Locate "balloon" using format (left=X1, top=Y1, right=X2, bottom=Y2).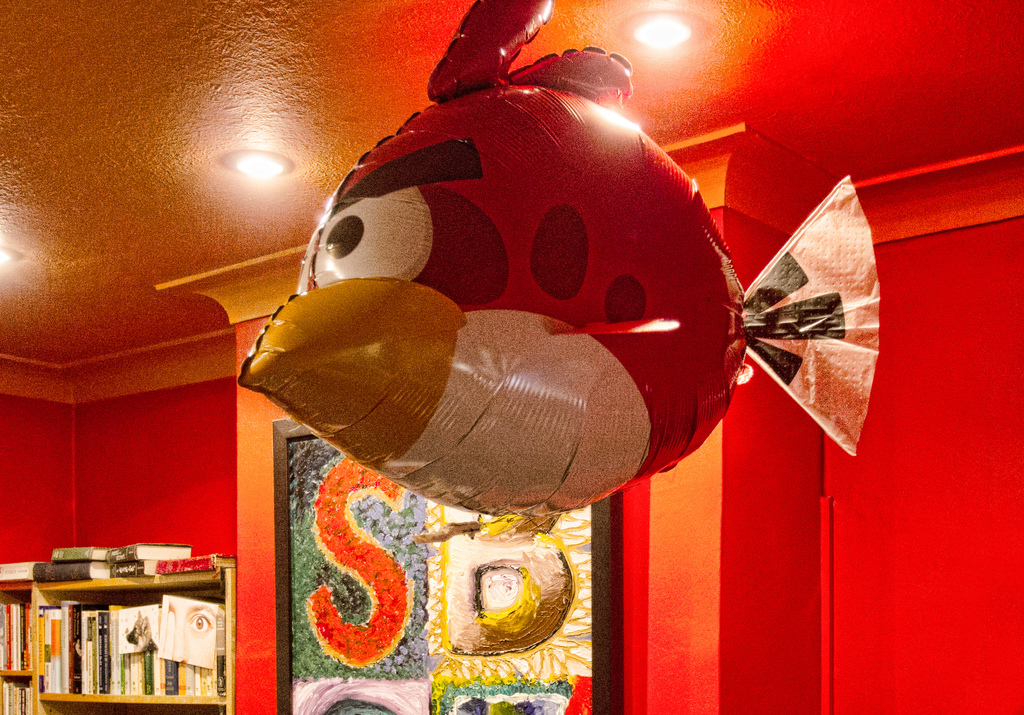
(left=236, top=0, right=885, bottom=518).
